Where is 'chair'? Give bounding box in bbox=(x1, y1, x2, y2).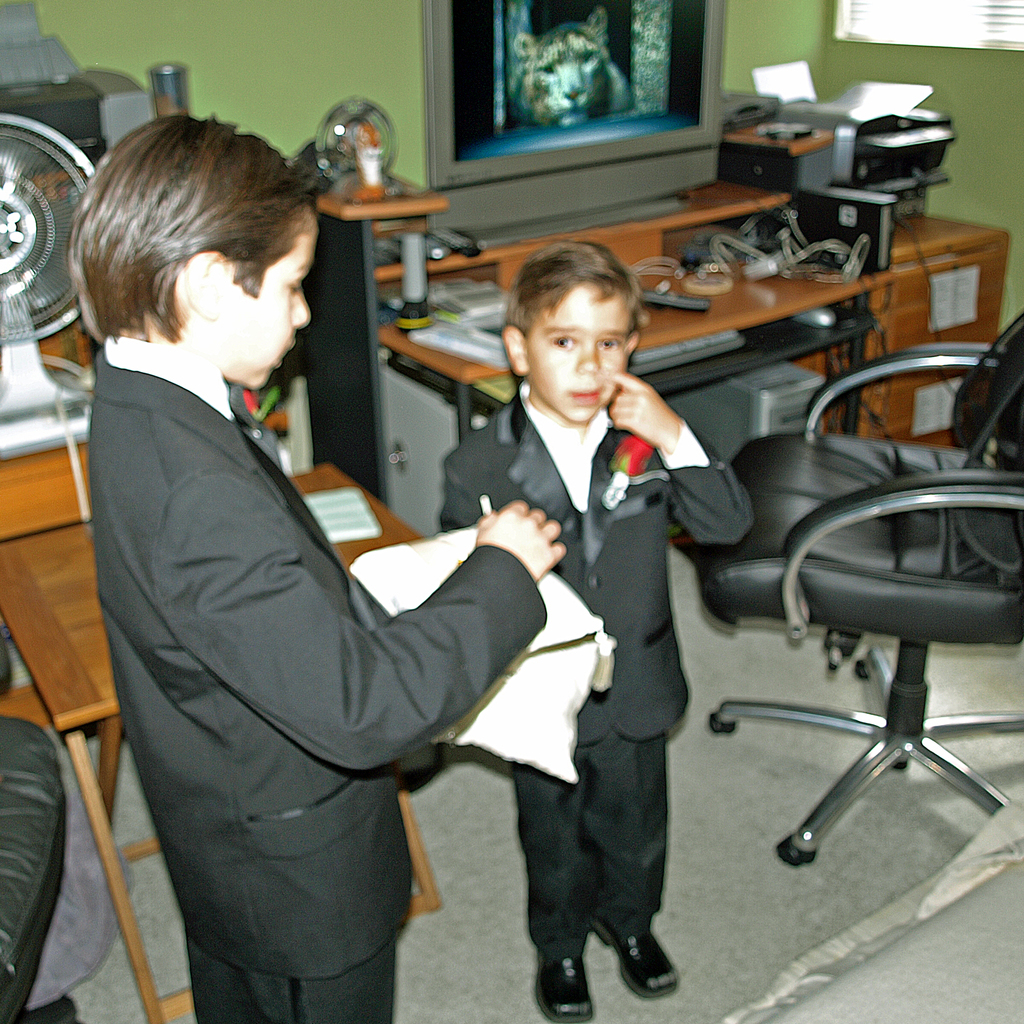
bbox=(735, 337, 1023, 896).
